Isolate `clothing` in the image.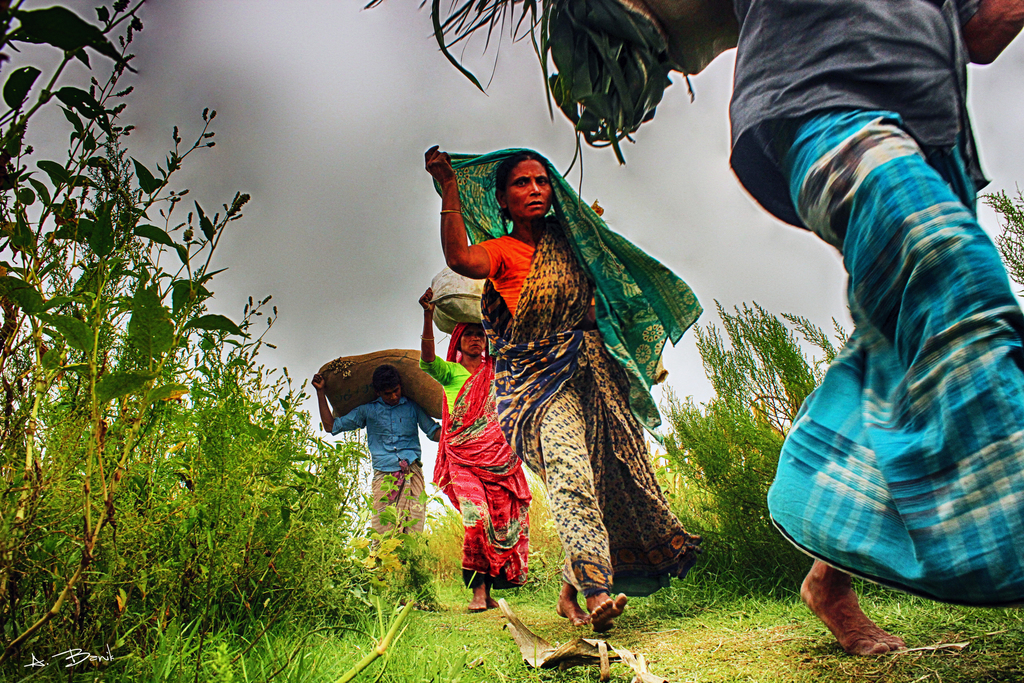
Isolated region: 332/395/442/541.
